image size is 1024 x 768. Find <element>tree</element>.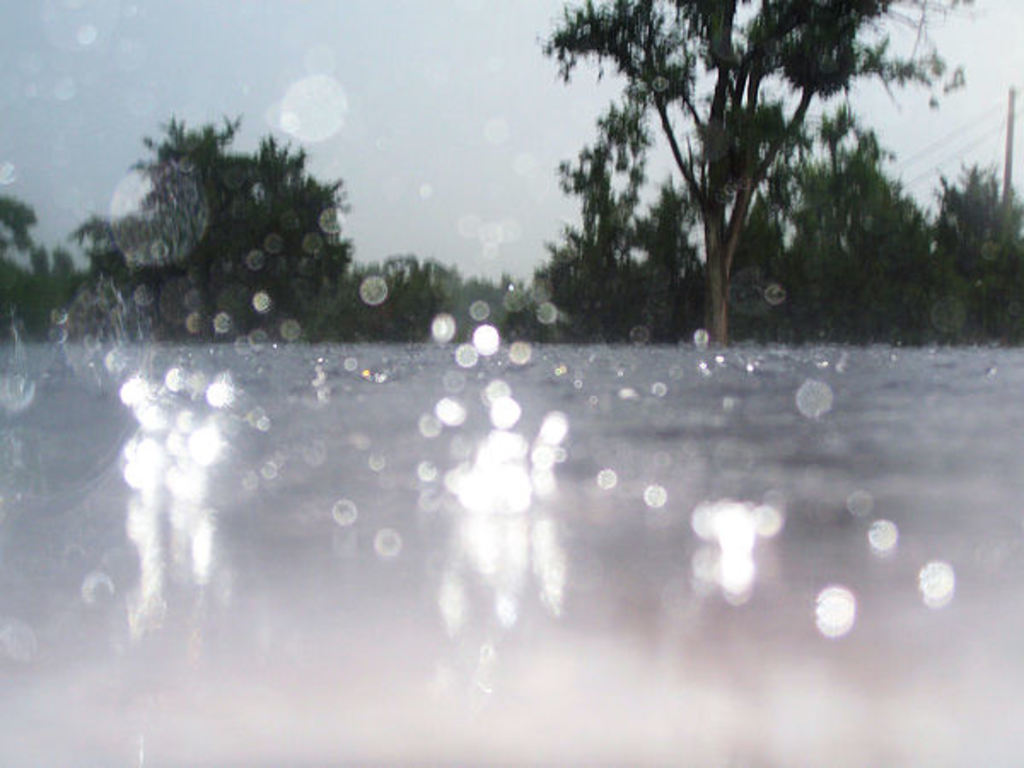
bbox=[72, 102, 372, 365].
